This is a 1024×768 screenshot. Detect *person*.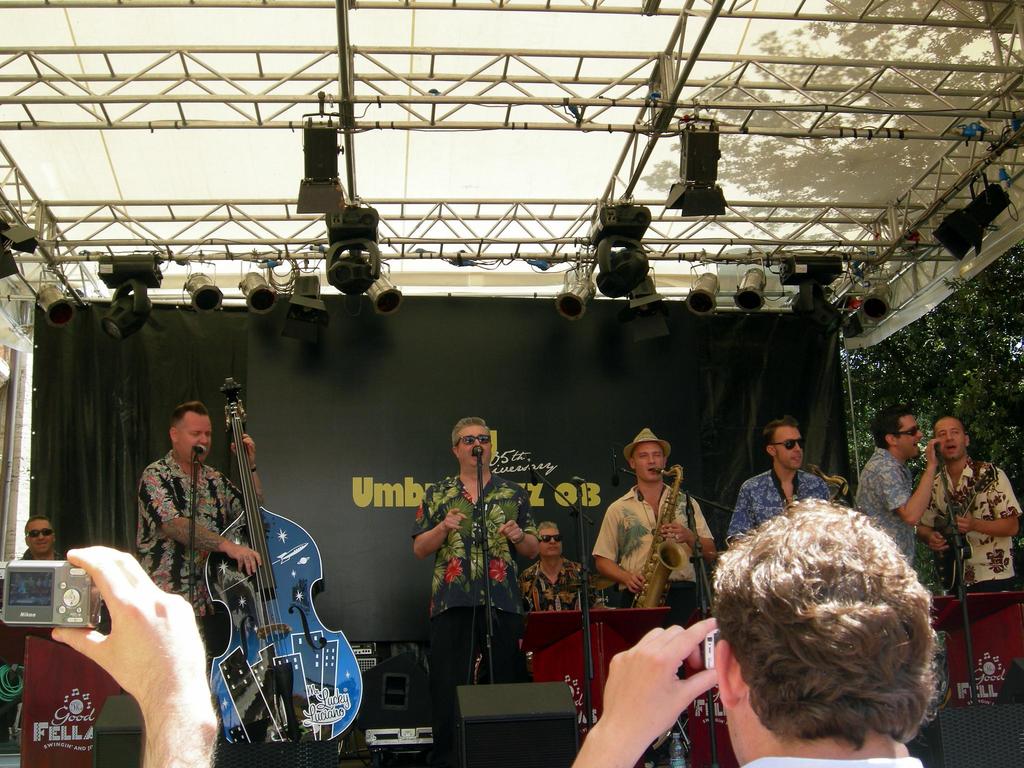
[566, 499, 932, 767].
